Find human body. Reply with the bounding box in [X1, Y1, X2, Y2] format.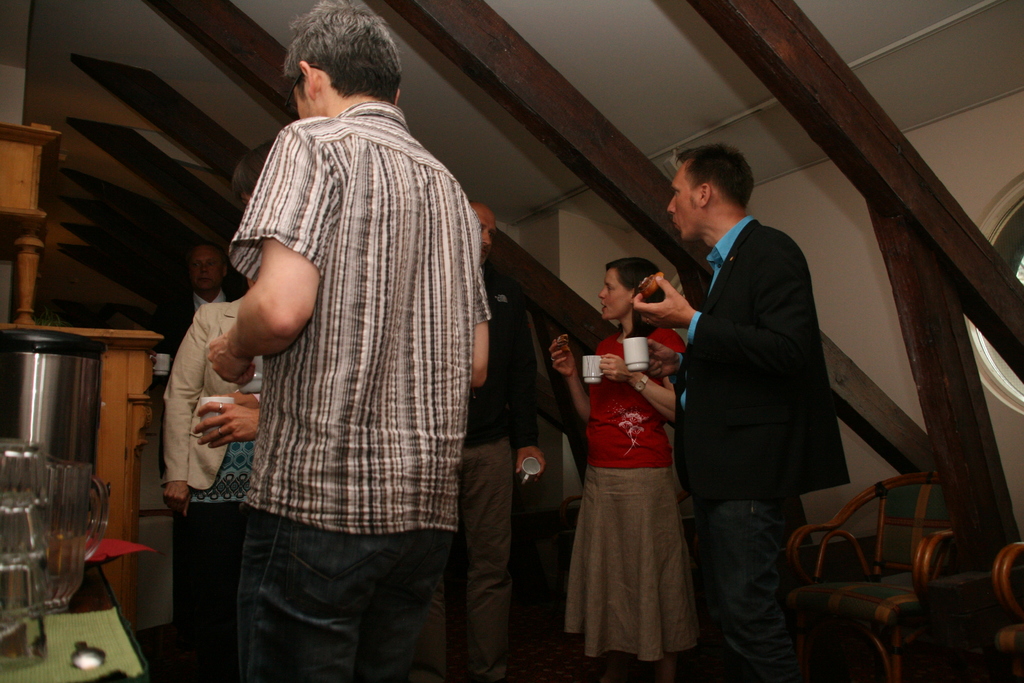
[551, 252, 682, 682].
